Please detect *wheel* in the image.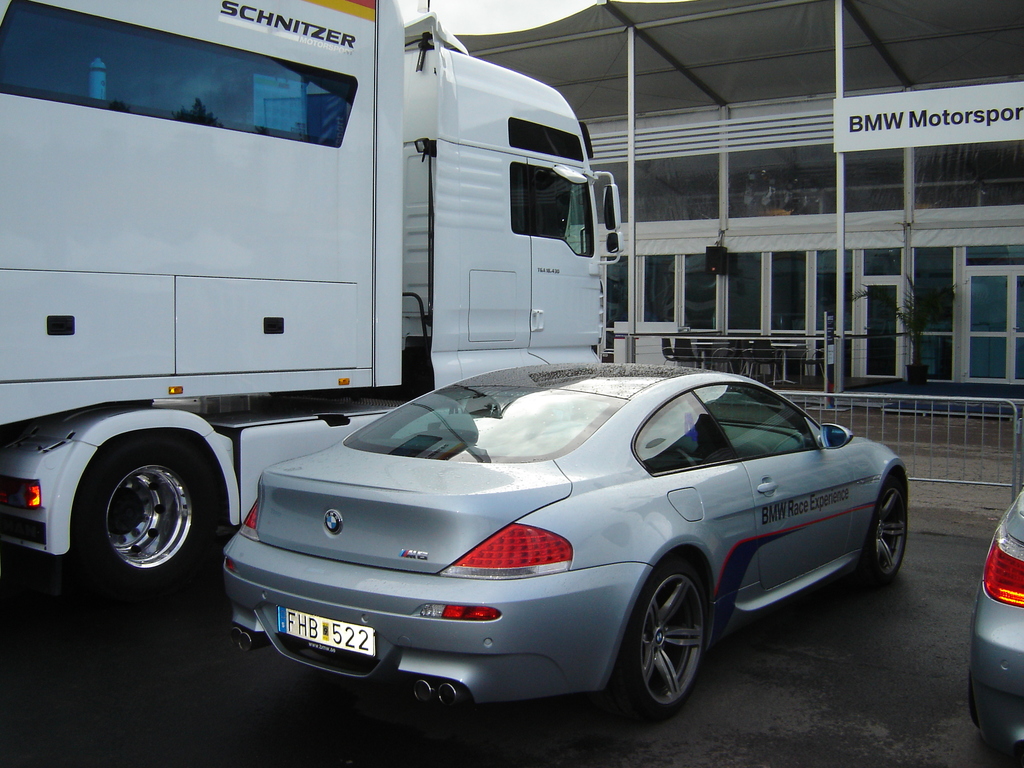
(68, 444, 230, 615).
